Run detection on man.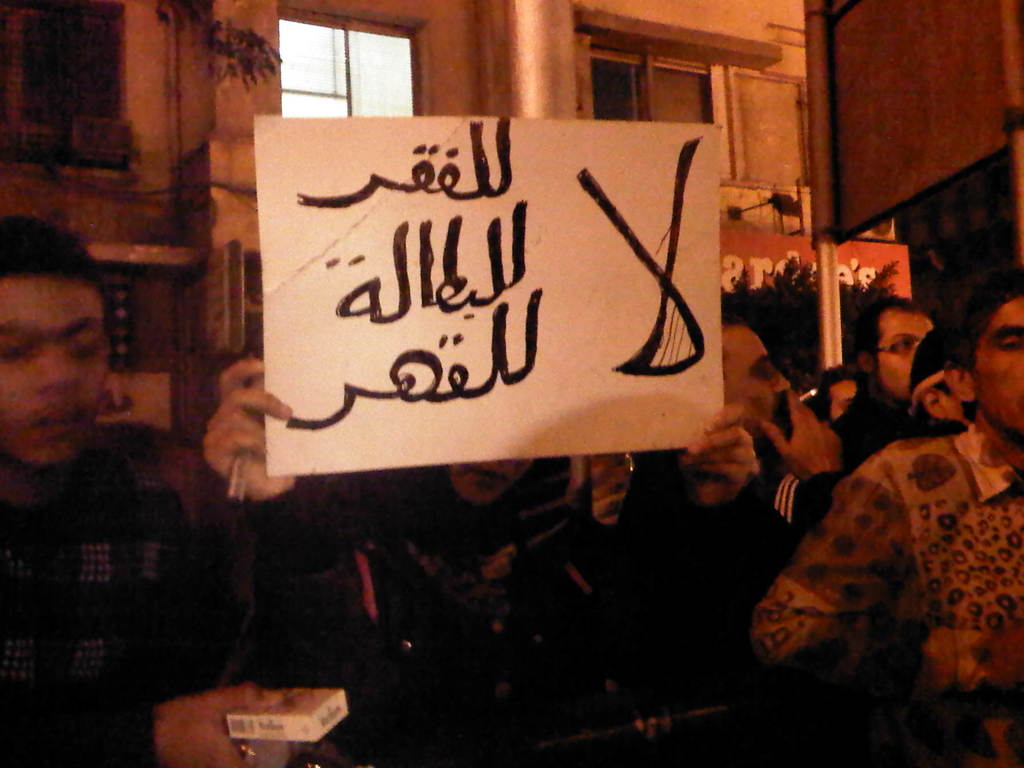
Result: locate(828, 299, 933, 471).
